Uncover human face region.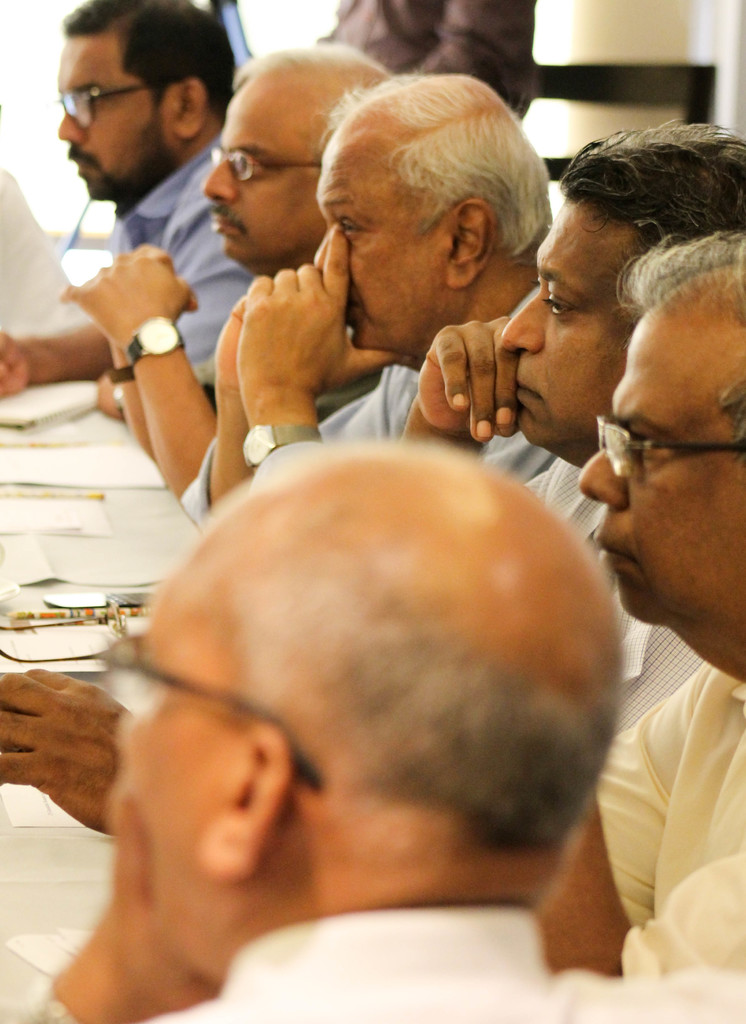
Uncovered: detection(52, 38, 165, 205).
